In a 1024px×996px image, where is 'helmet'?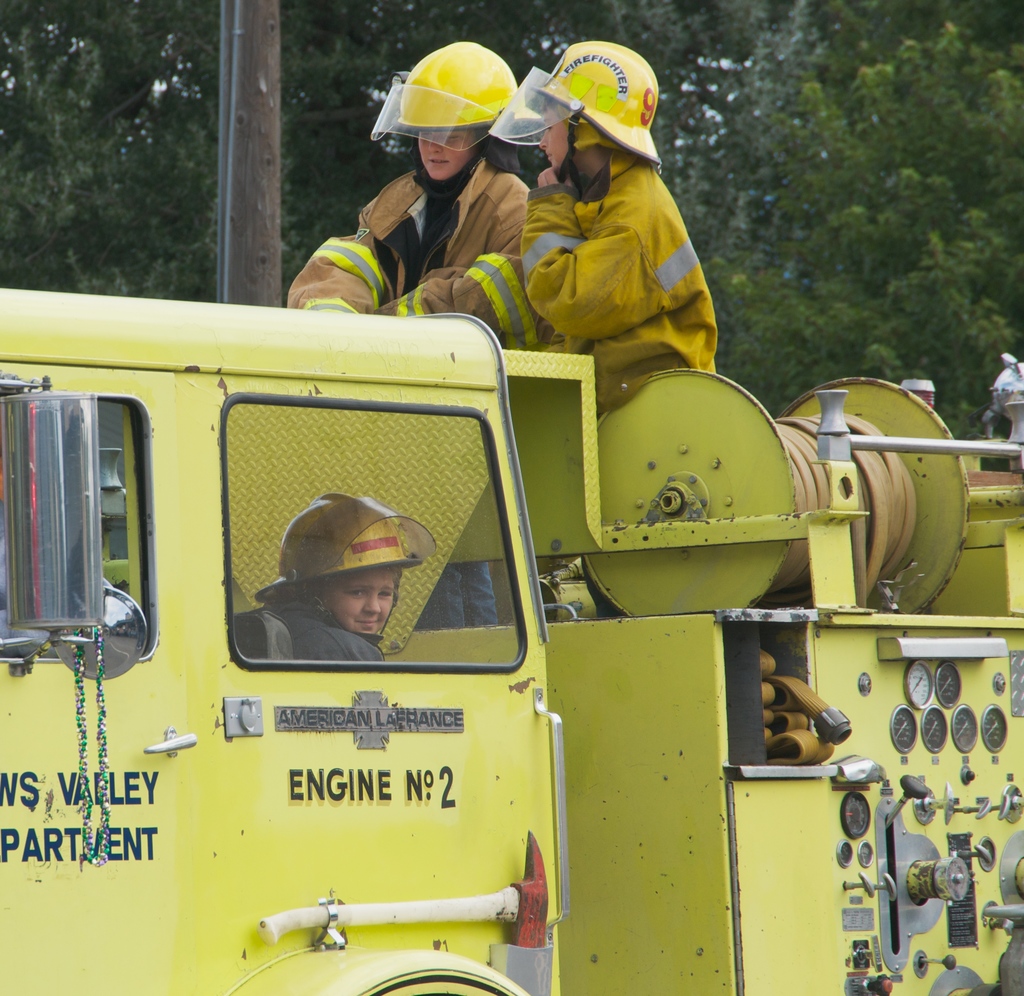
BBox(248, 482, 440, 616).
